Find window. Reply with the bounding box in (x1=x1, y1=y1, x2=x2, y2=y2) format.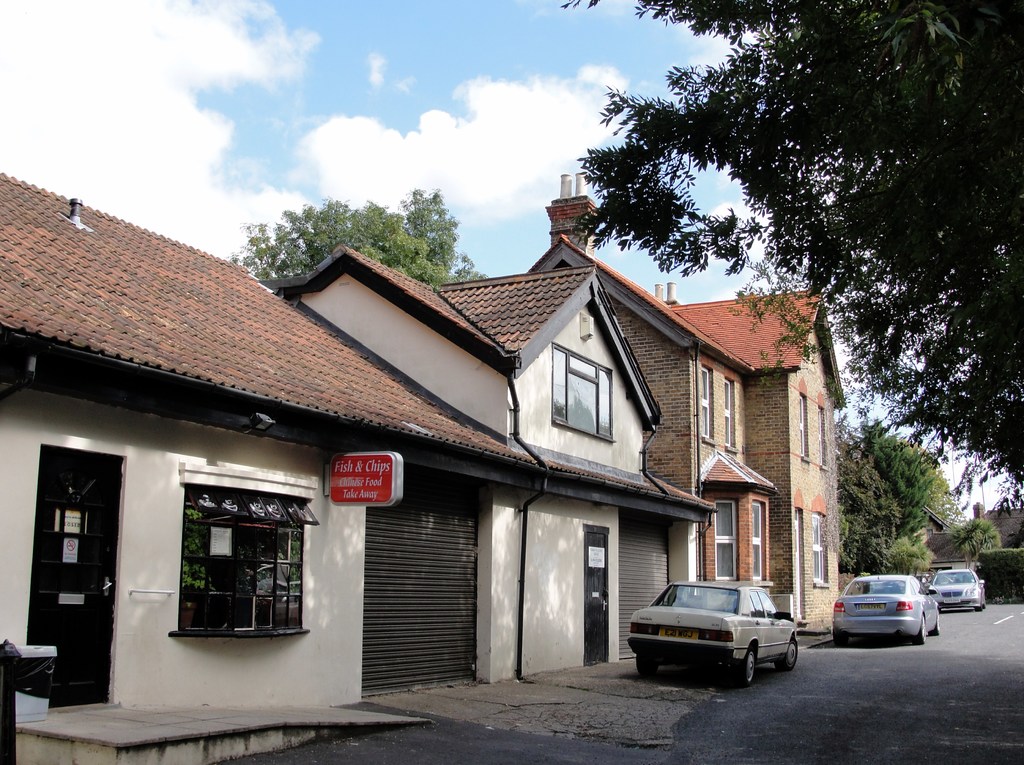
(x1=547, y1=337, x2=614, y2=442).
